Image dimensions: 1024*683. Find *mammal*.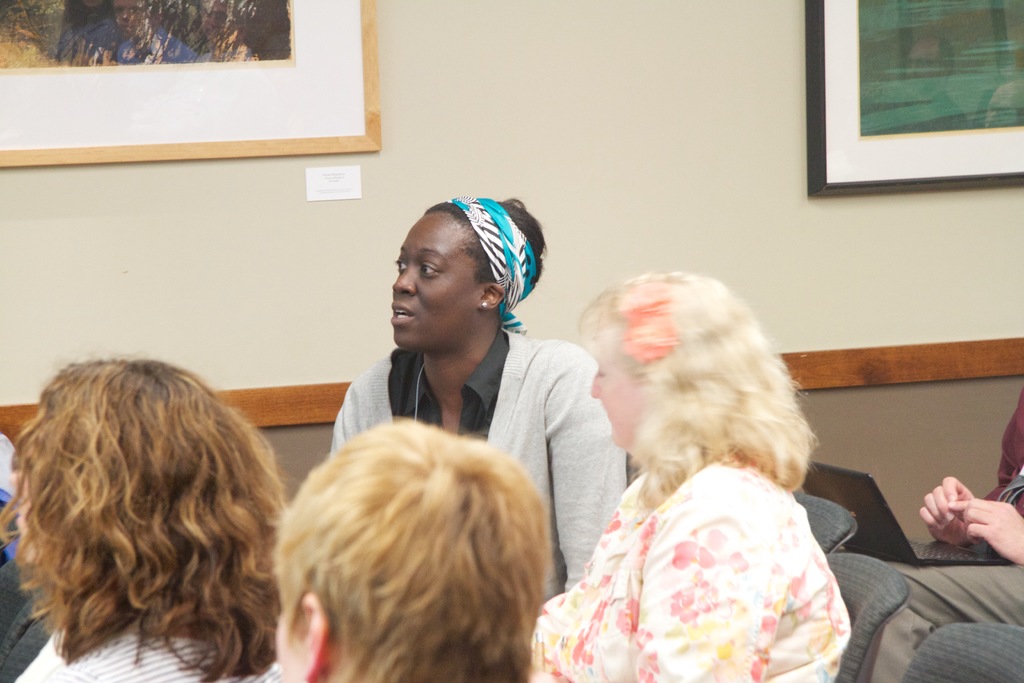
box=[847, 383, 1023, 682].
